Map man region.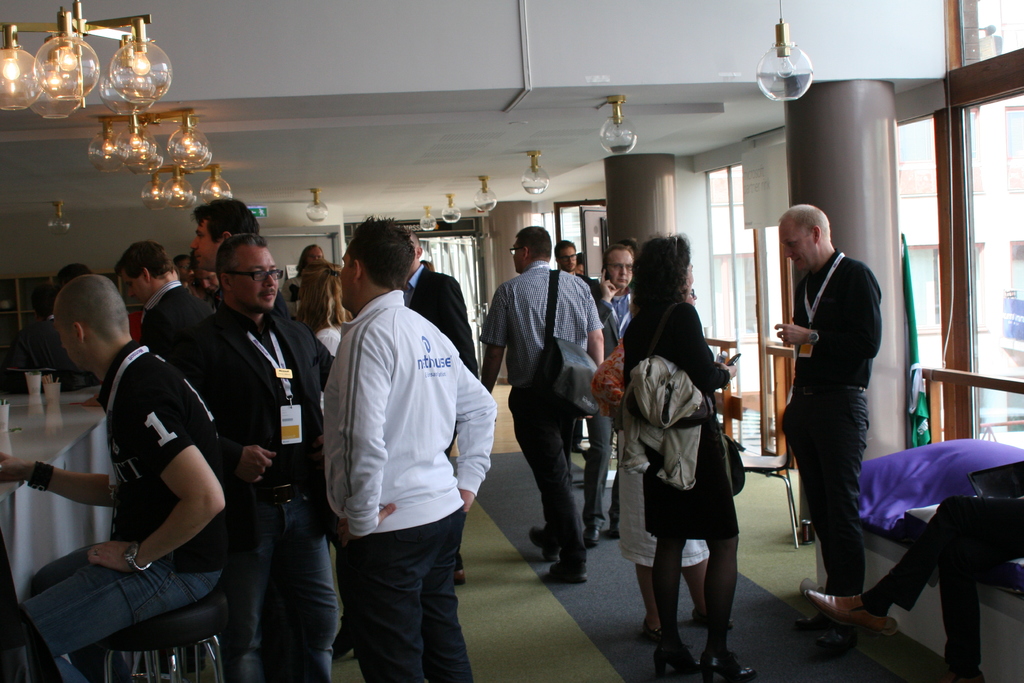
Mapped to x1=190 y1=234 x2=337 y2=682.
